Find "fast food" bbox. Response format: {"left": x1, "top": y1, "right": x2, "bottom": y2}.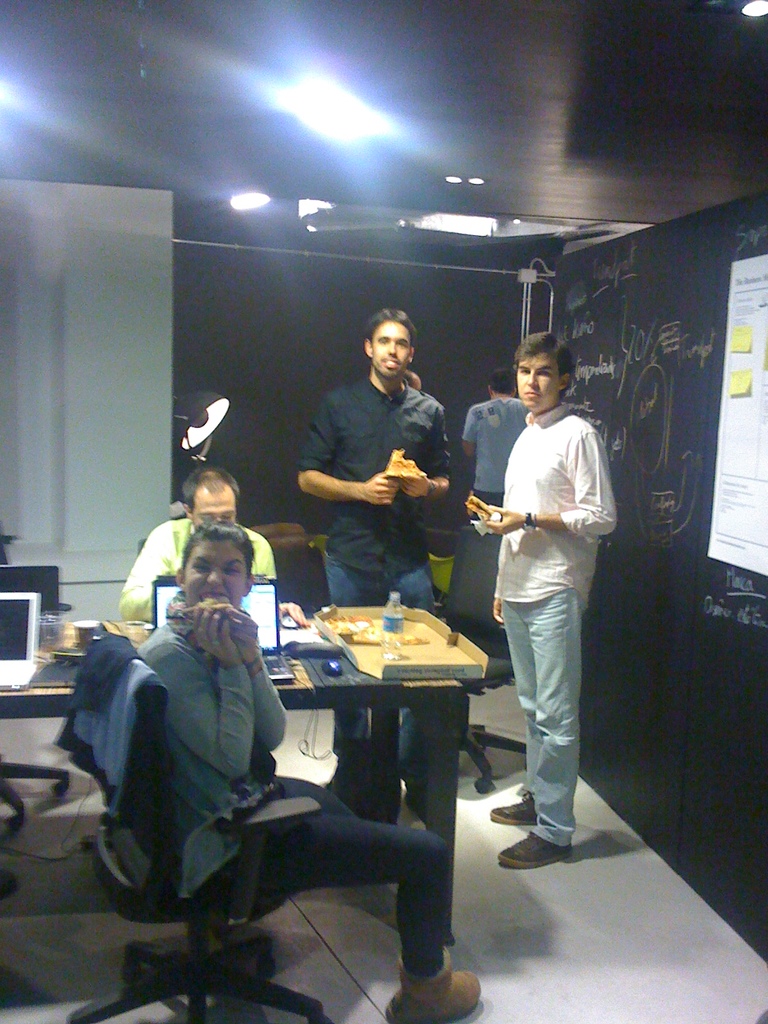
{"left": 322, "top": 614, "right": 428, "bottom": 645}.
